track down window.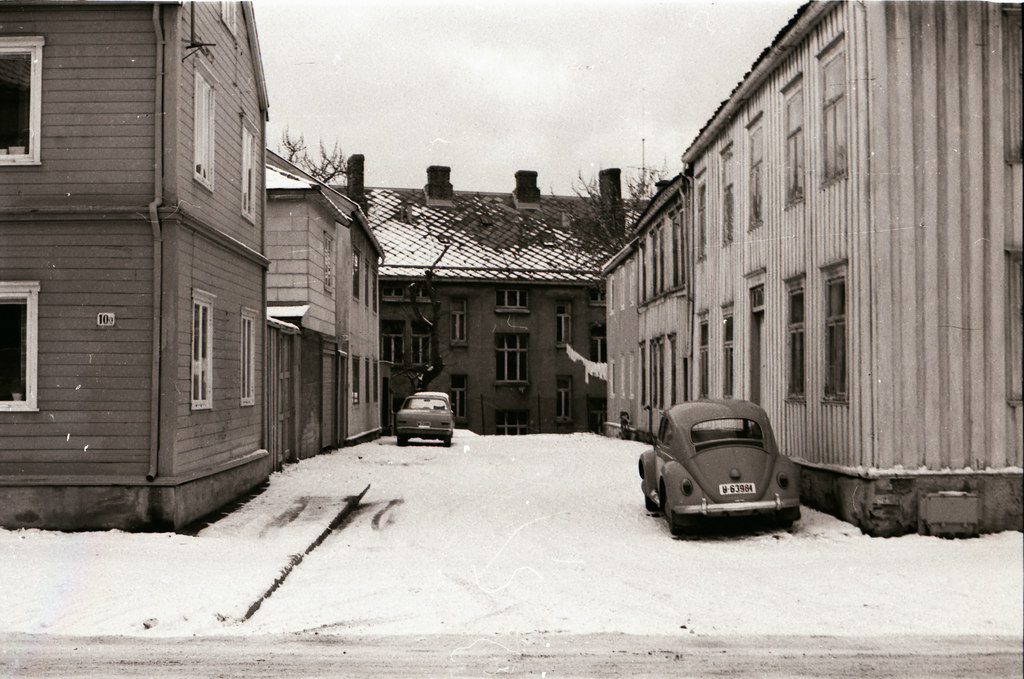
Tracked to pyautogui.locateOnScreen(556, 370, 573, 424).
